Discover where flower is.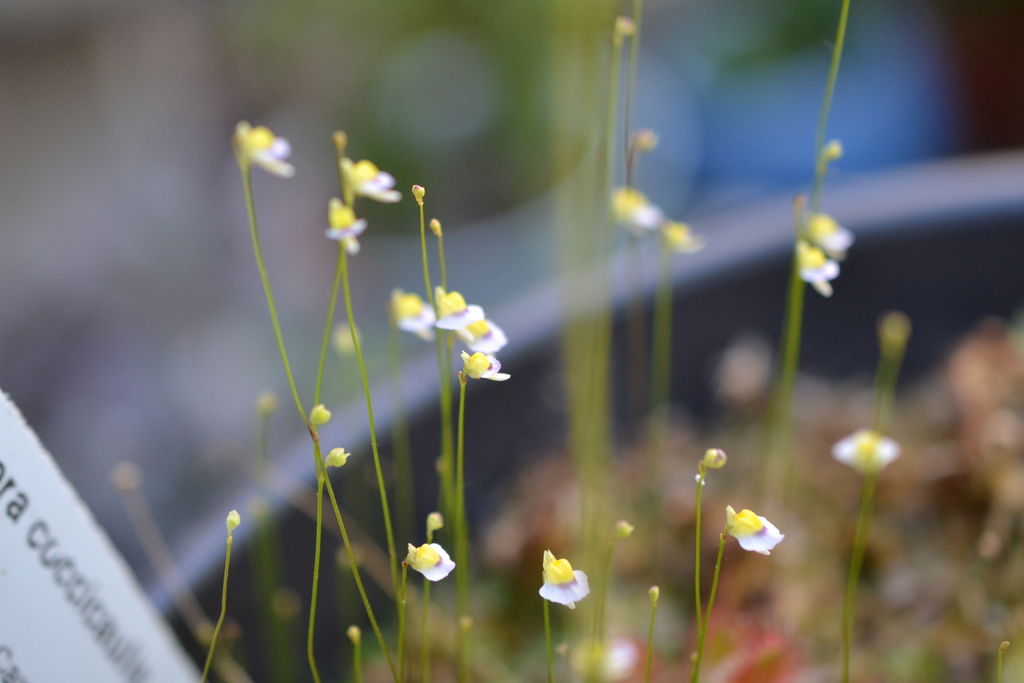
Discovered at Rect(538, 548, 590, 607).
